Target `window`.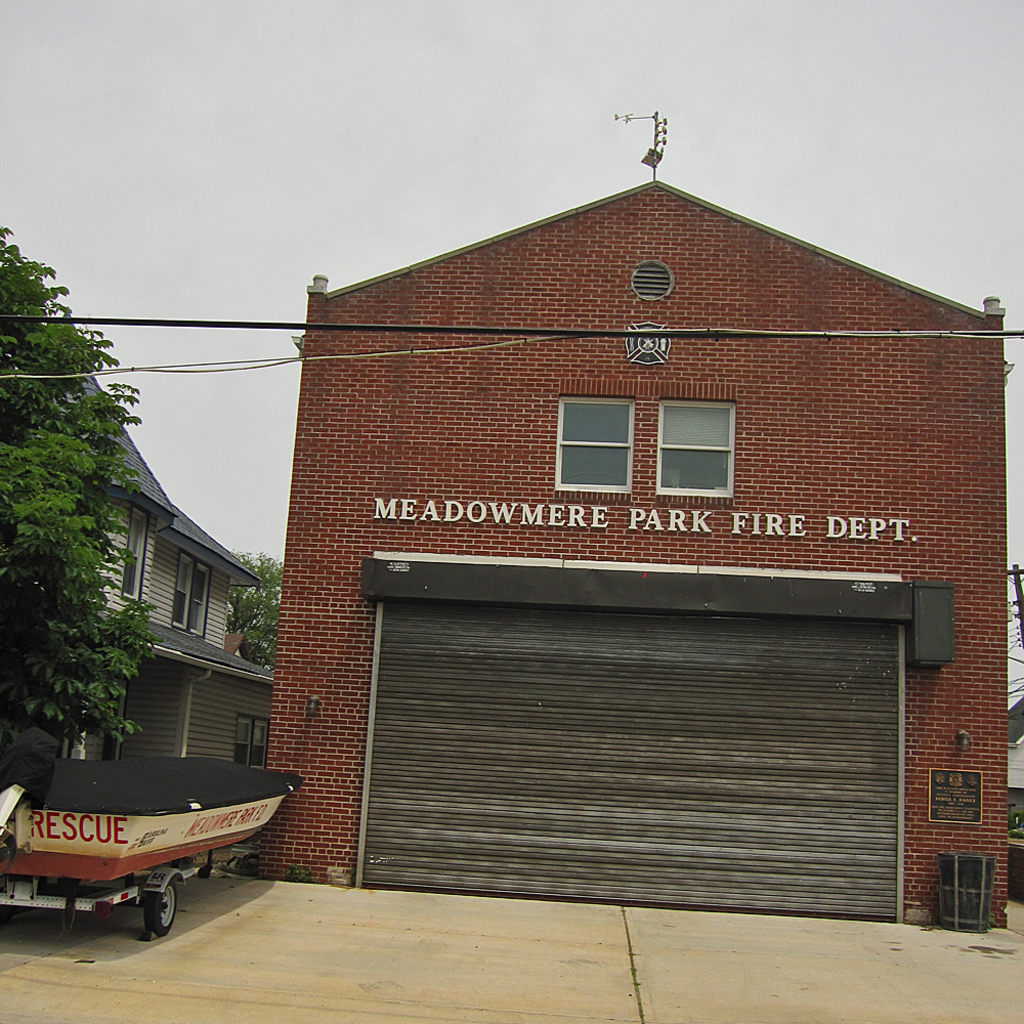
Target region: bbox=[656, 401, 733, 503].
